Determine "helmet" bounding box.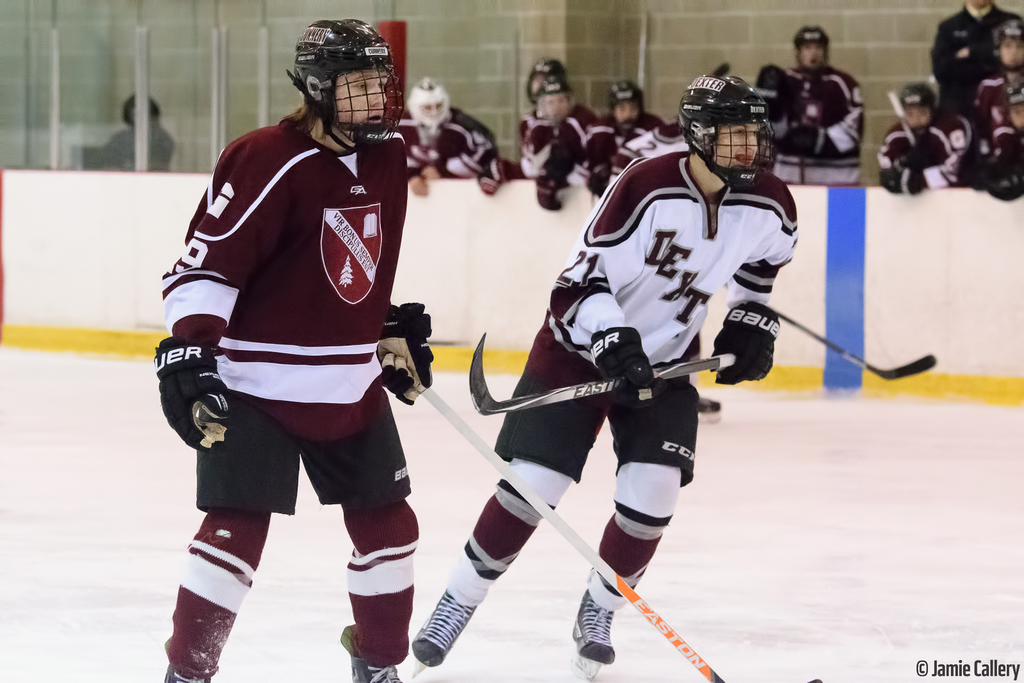
Determined: (x1=607, y1=79, x2=645, y2=136).
